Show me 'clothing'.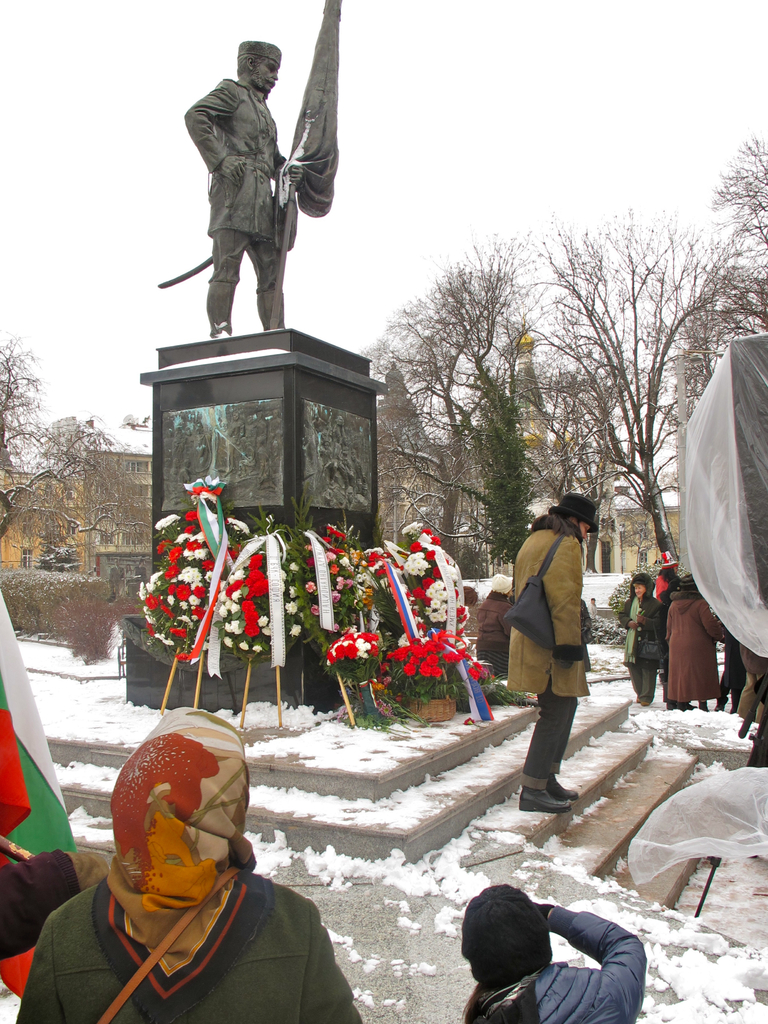
'clothing' is here: pyautogui.locateOnScreen(660, 601, 736, 699).
